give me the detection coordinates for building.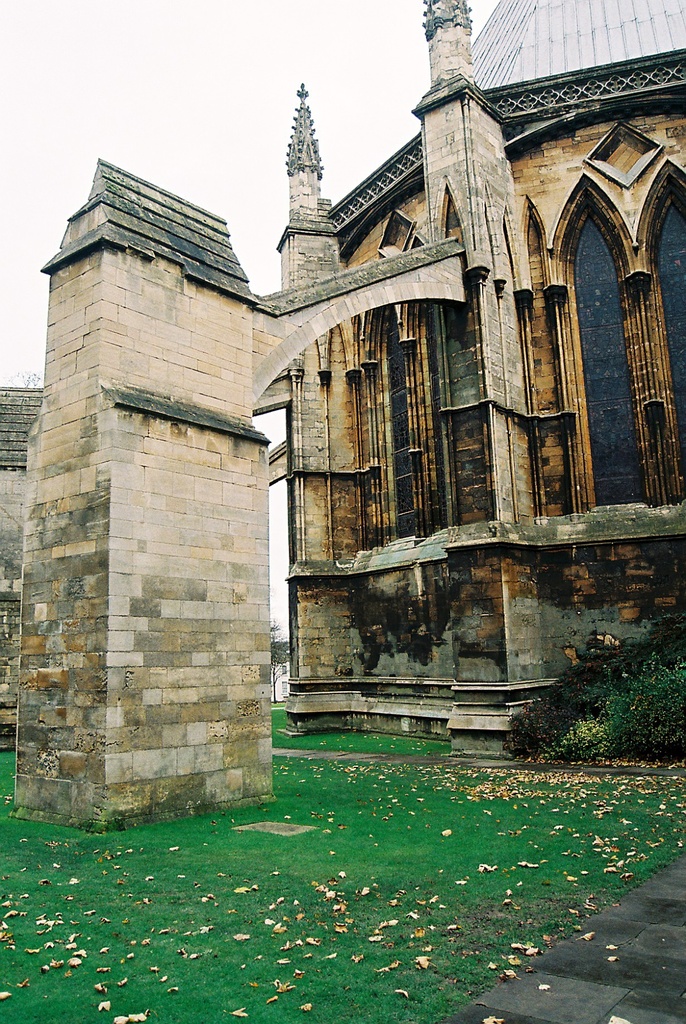
crop(0, 0, 685, 836).
